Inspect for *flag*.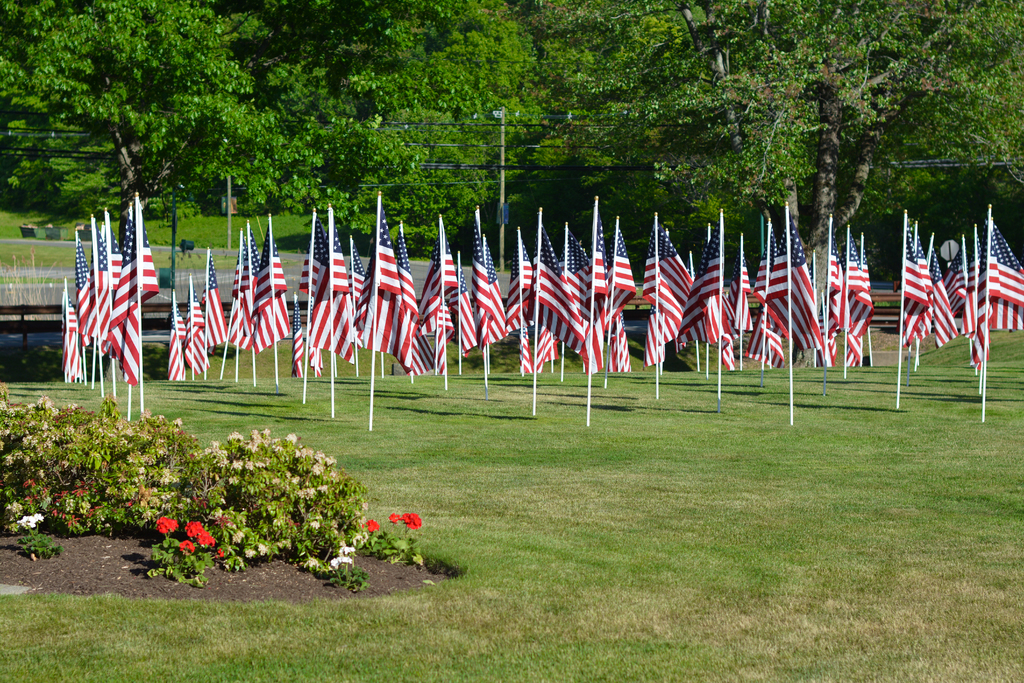
Inspection: BBox(302, 210, 357, 368).
